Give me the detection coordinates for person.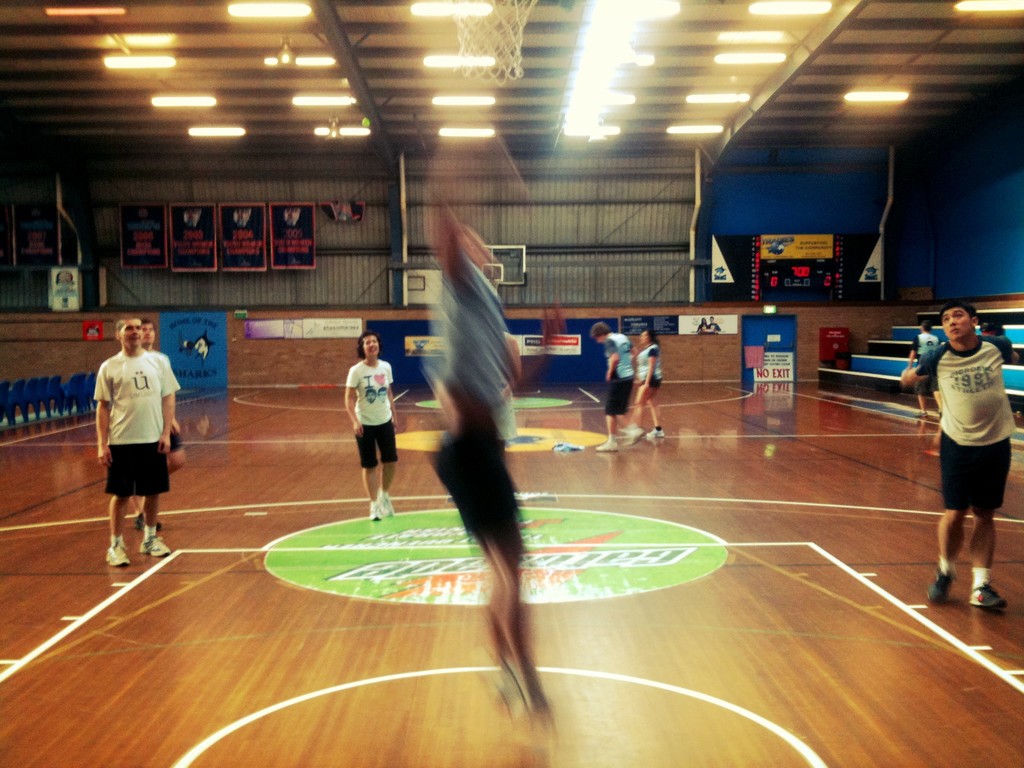
detection(73, 317, 165, 573).
